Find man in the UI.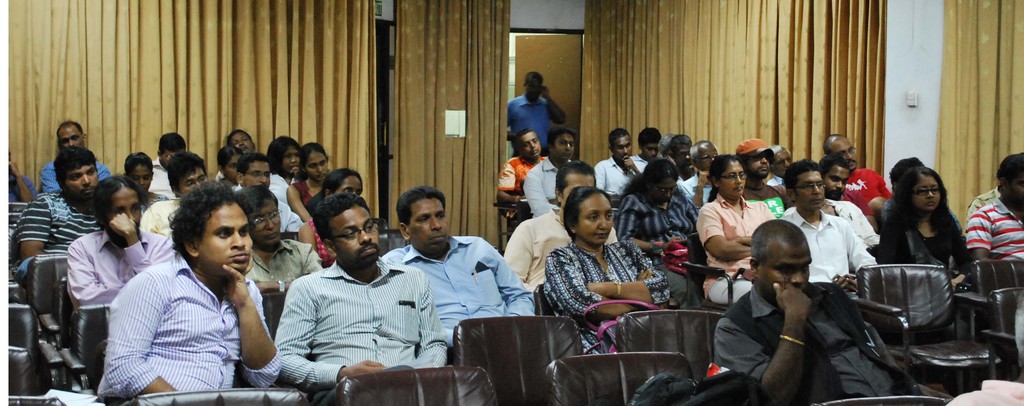
UI element at crop(14, 149, 99, 291).
